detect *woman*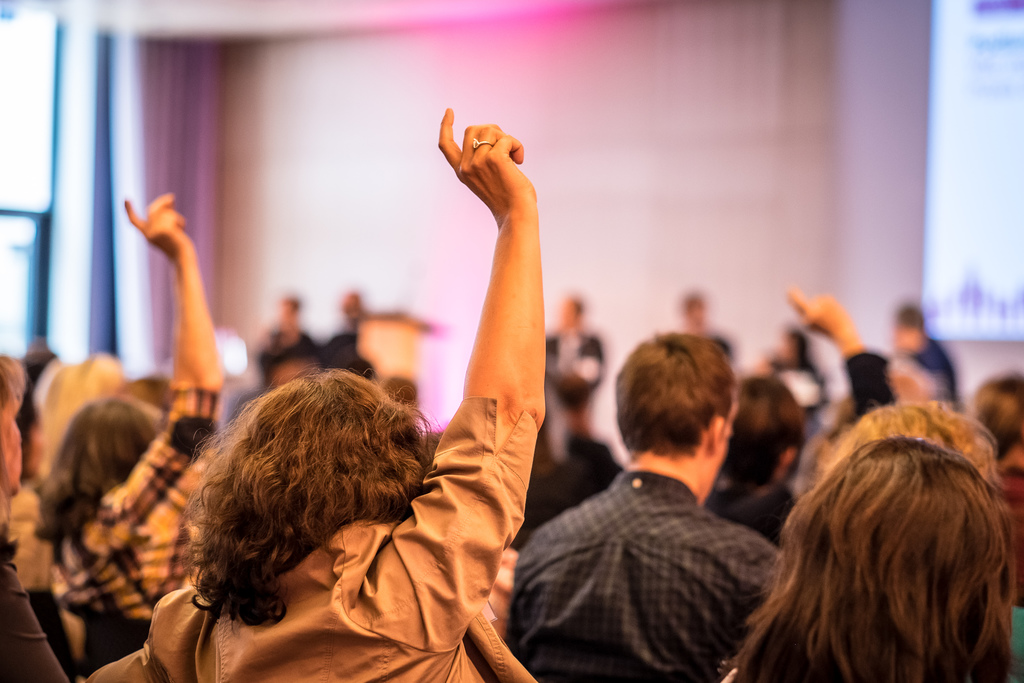
<region>35, 189, 253, 649</region>
